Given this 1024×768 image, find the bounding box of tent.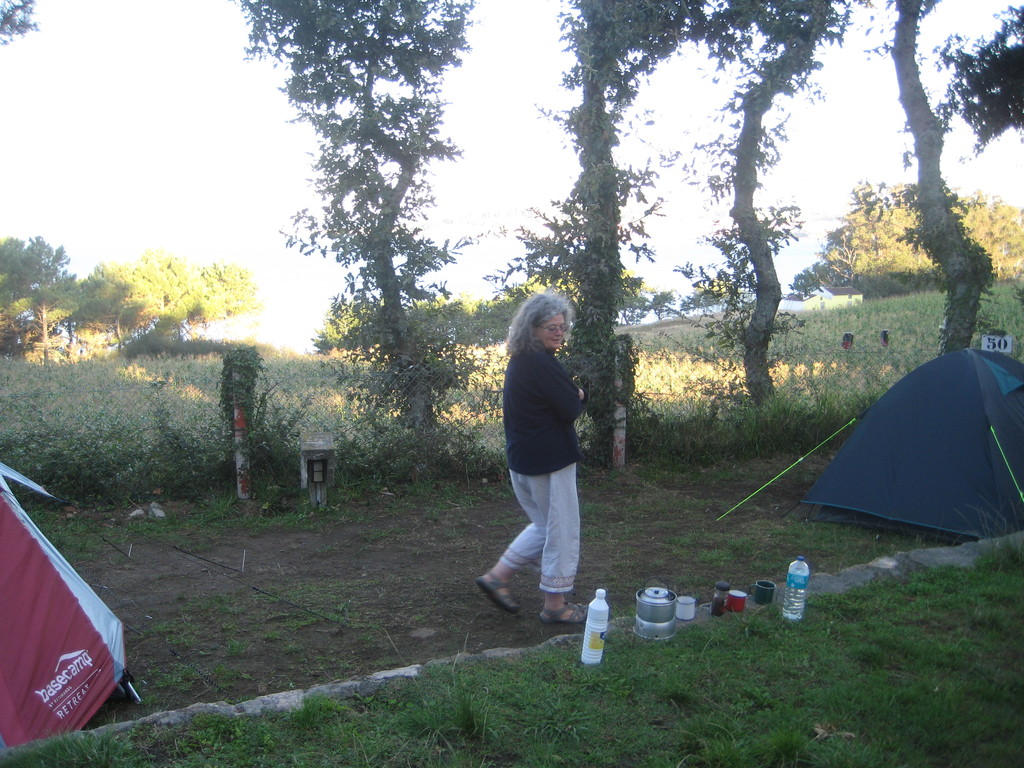
[x1=0, y1=455, x2=142, y2=757].
